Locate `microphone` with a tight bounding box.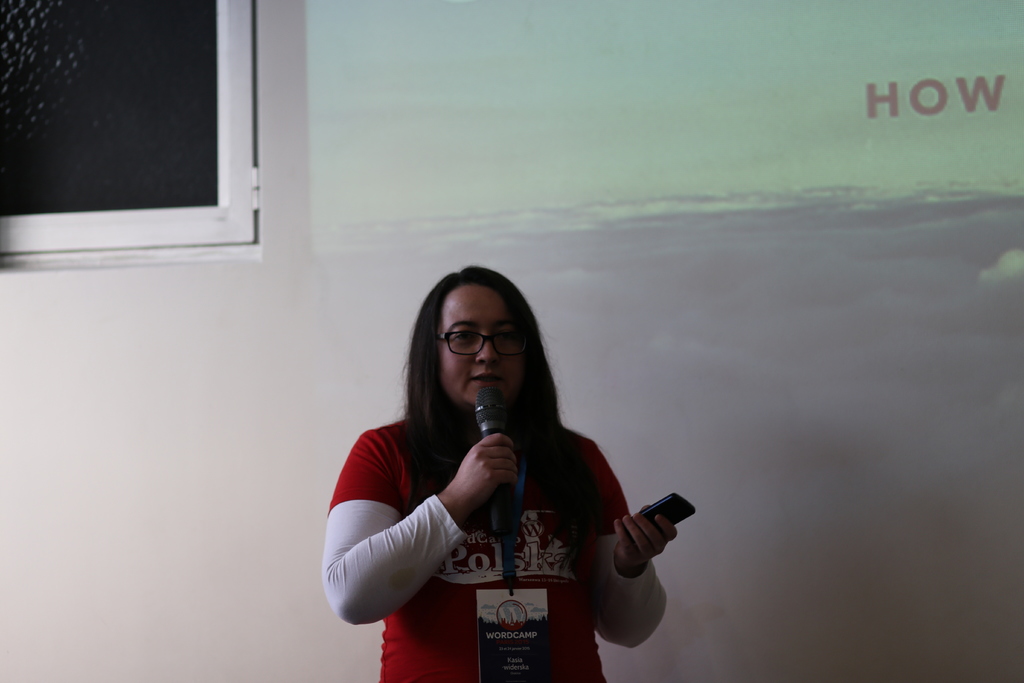
crop(468, 384, 507, 531).
